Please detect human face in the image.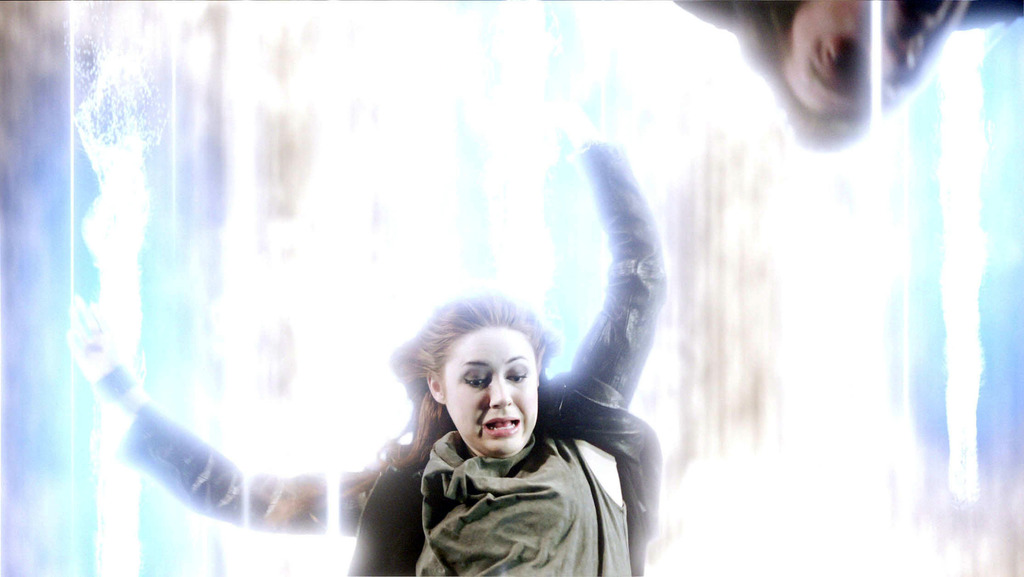
{"left": 447, "top": 328, "right": 538, "bottom": 455}.
